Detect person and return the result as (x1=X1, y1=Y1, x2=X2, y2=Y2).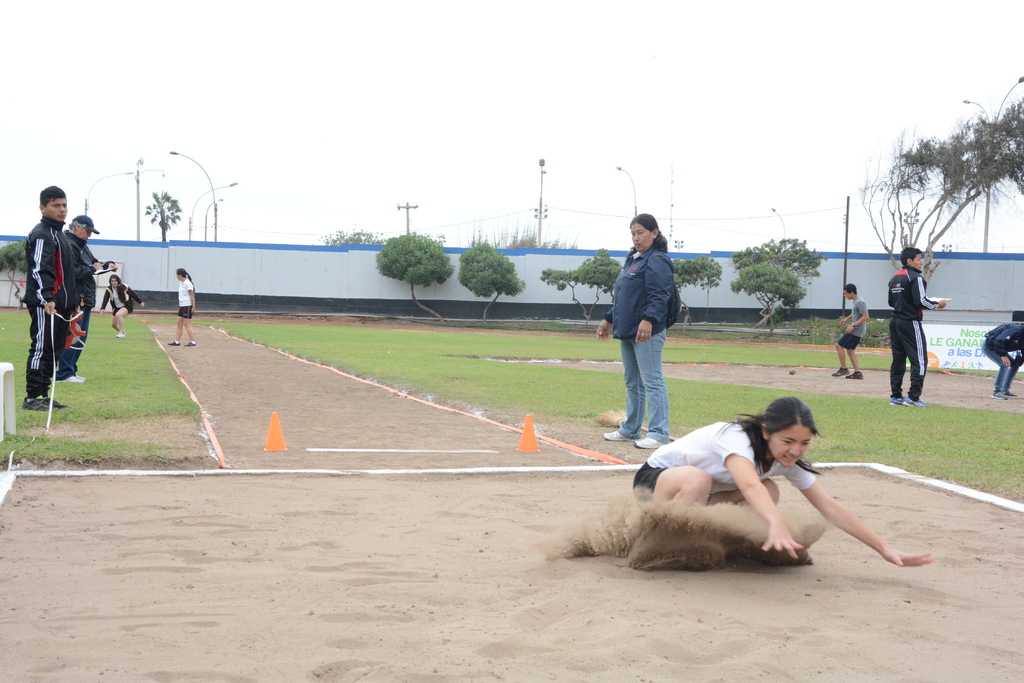
(x1=169, y1=264, x2=198, y2=348).
